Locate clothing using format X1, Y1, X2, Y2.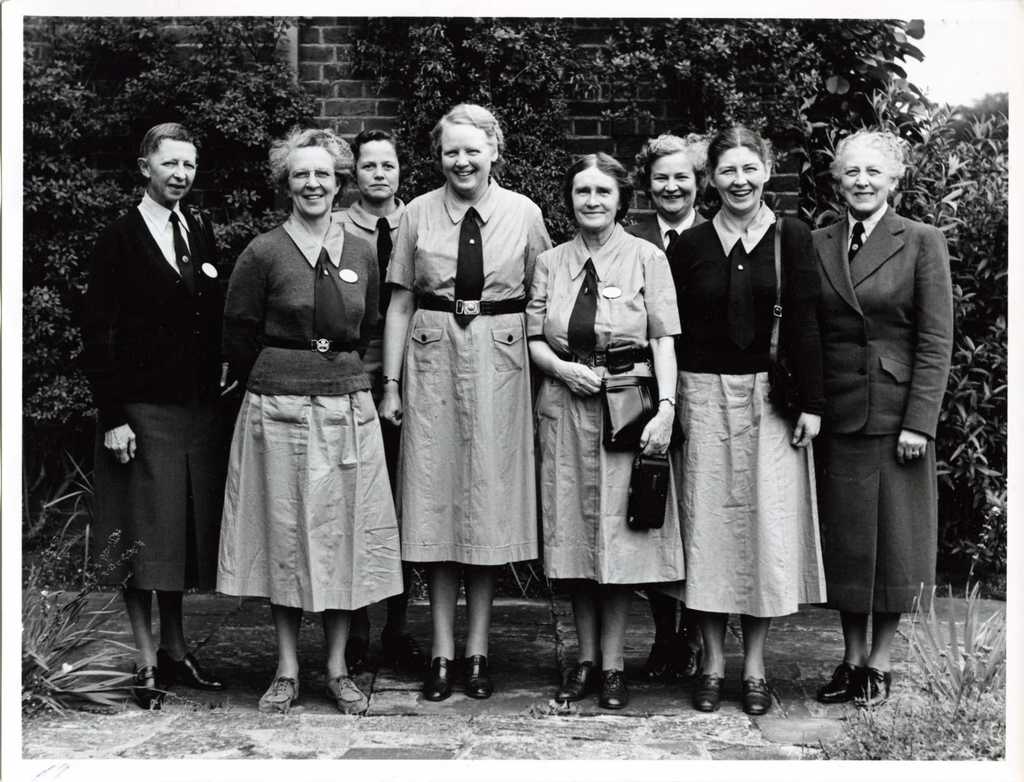
526, 218, 688, 593.
